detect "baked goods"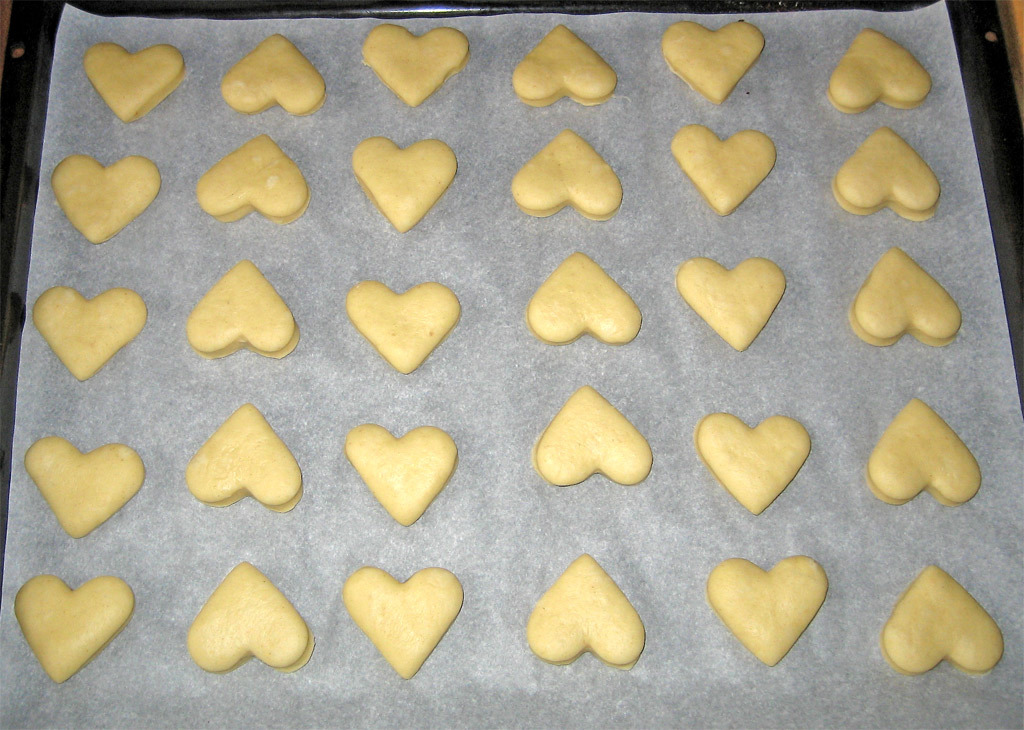
bbox(879, 565, 1004, 678)
